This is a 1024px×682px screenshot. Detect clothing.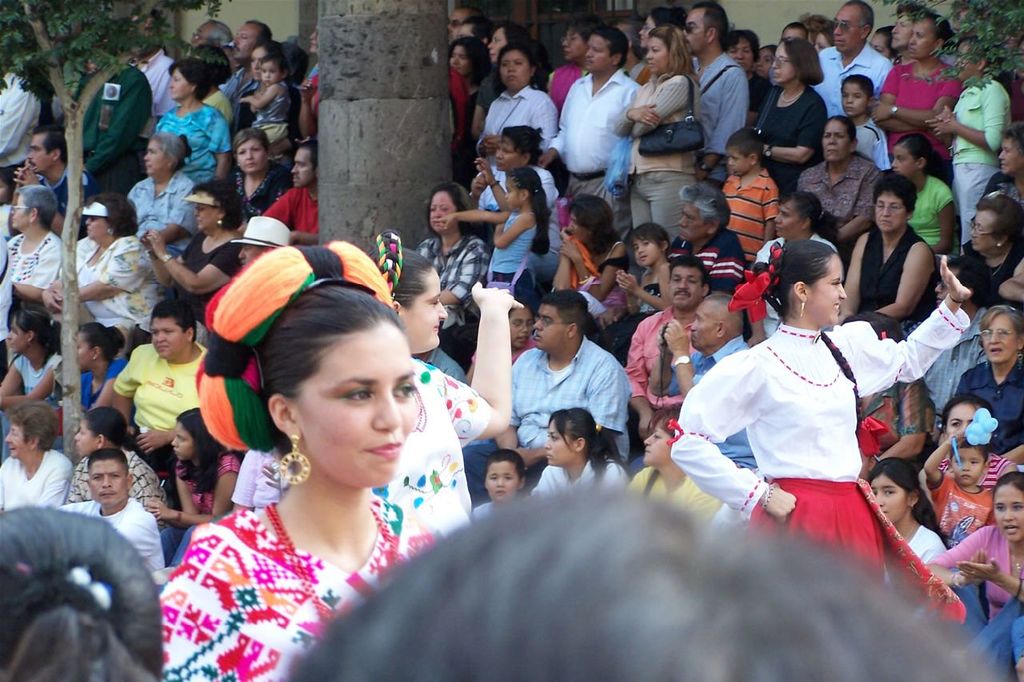
<box>694,53,758,154</box>.
